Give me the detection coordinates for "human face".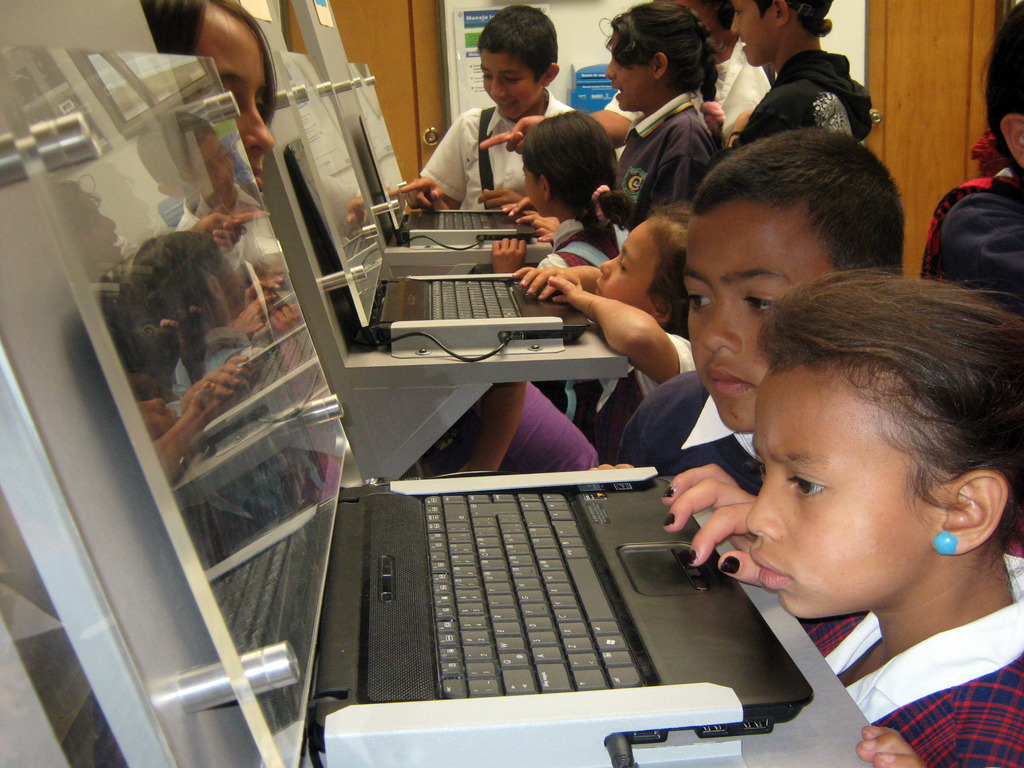
730 0 776 67.
